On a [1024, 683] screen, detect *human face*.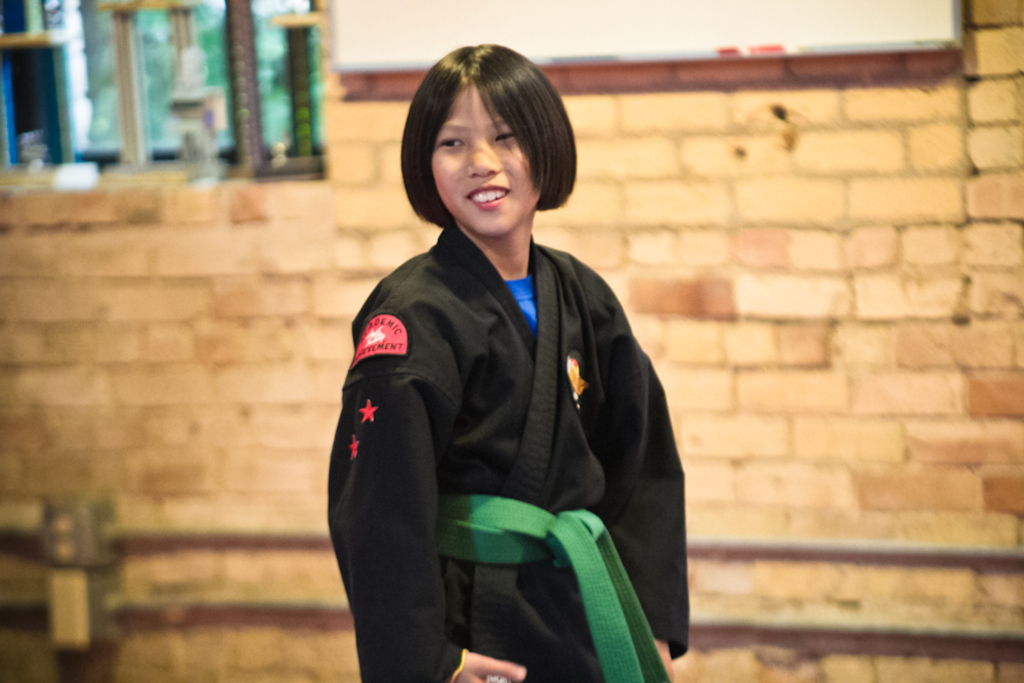
432/82/537/238.
